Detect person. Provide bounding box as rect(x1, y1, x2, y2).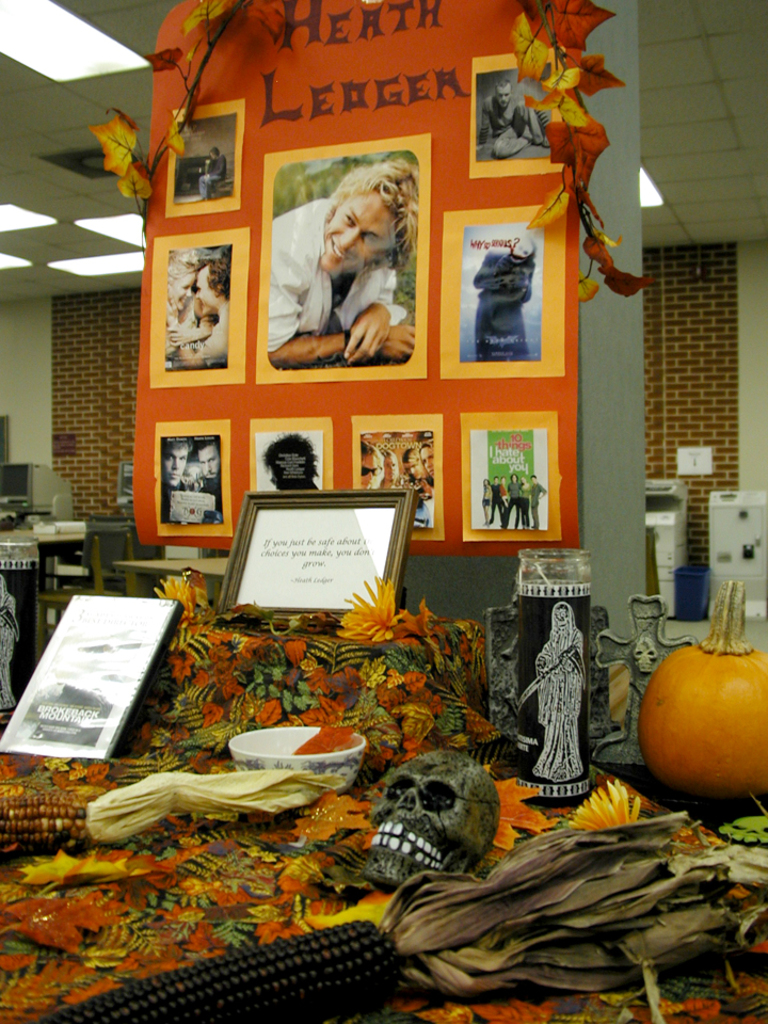
rect(161, 439, 188, 491).
